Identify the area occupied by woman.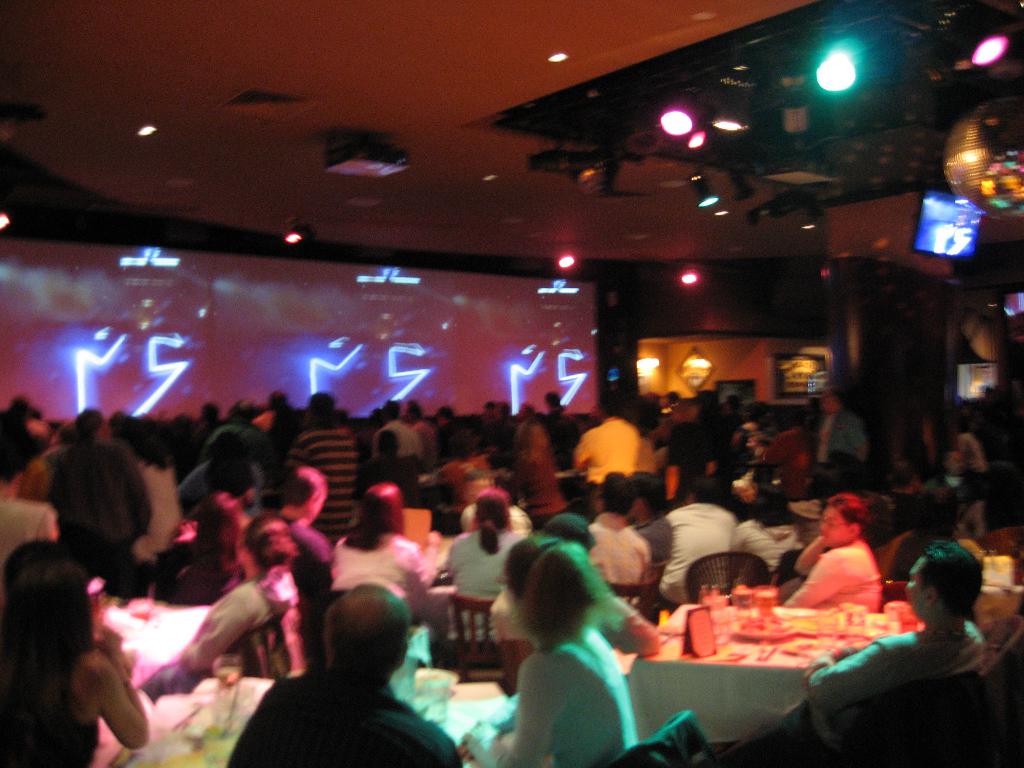
Area: (785,490,886,610).
